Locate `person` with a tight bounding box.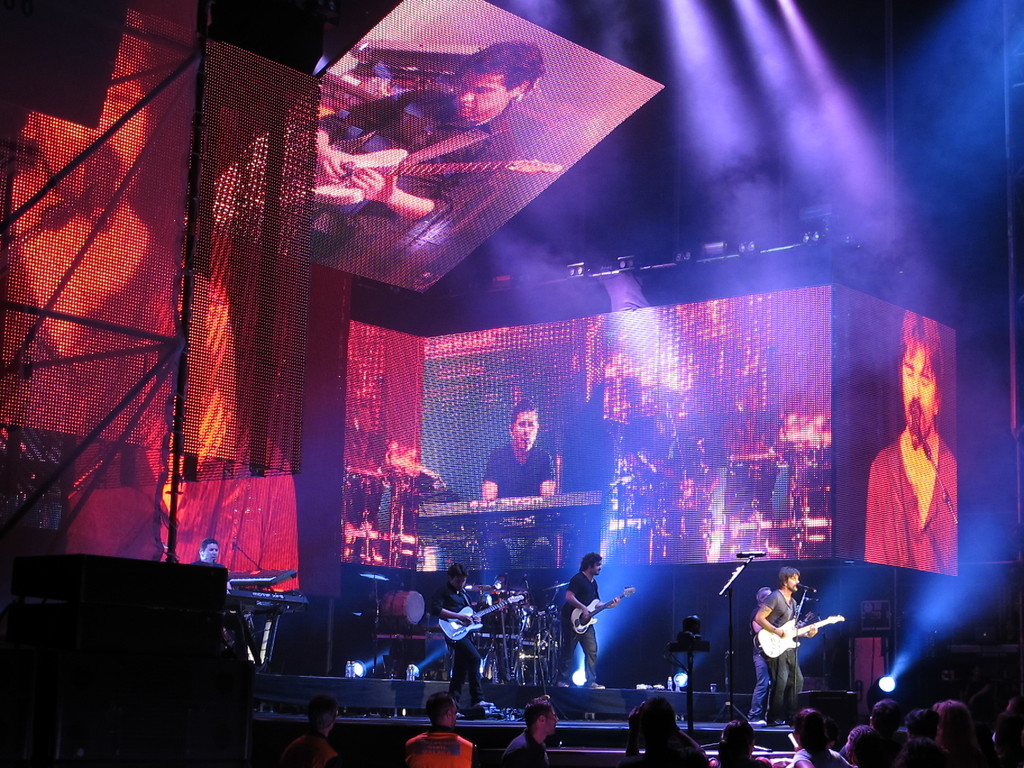
<region>244, 35, 547, 290</region>.
